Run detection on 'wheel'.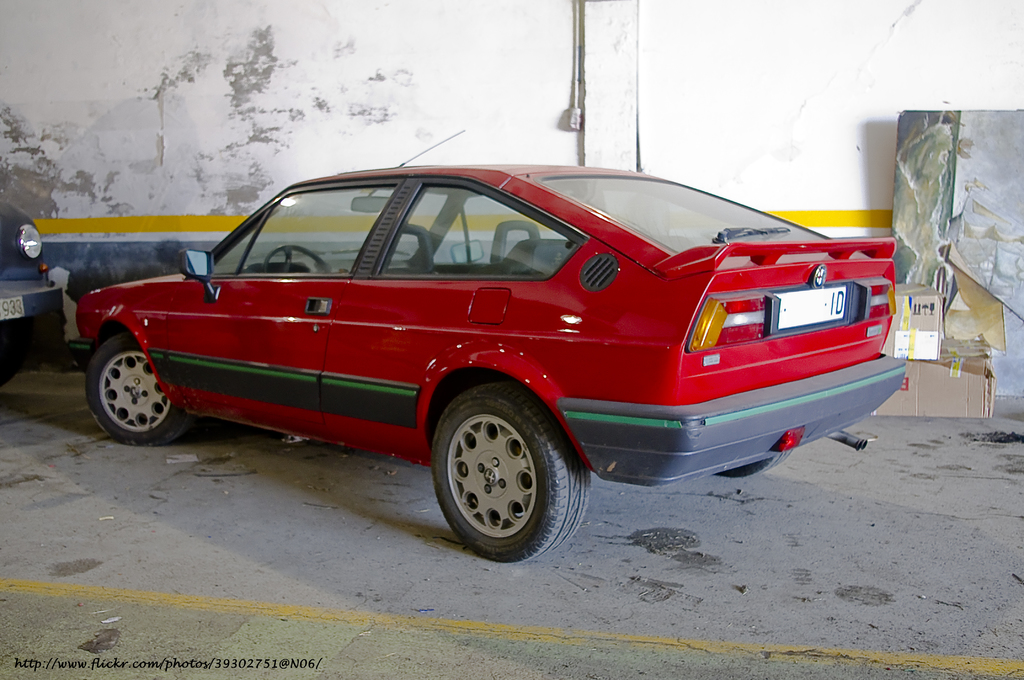
Result: [x1=263, y1=247, x2=332, y2=275].
